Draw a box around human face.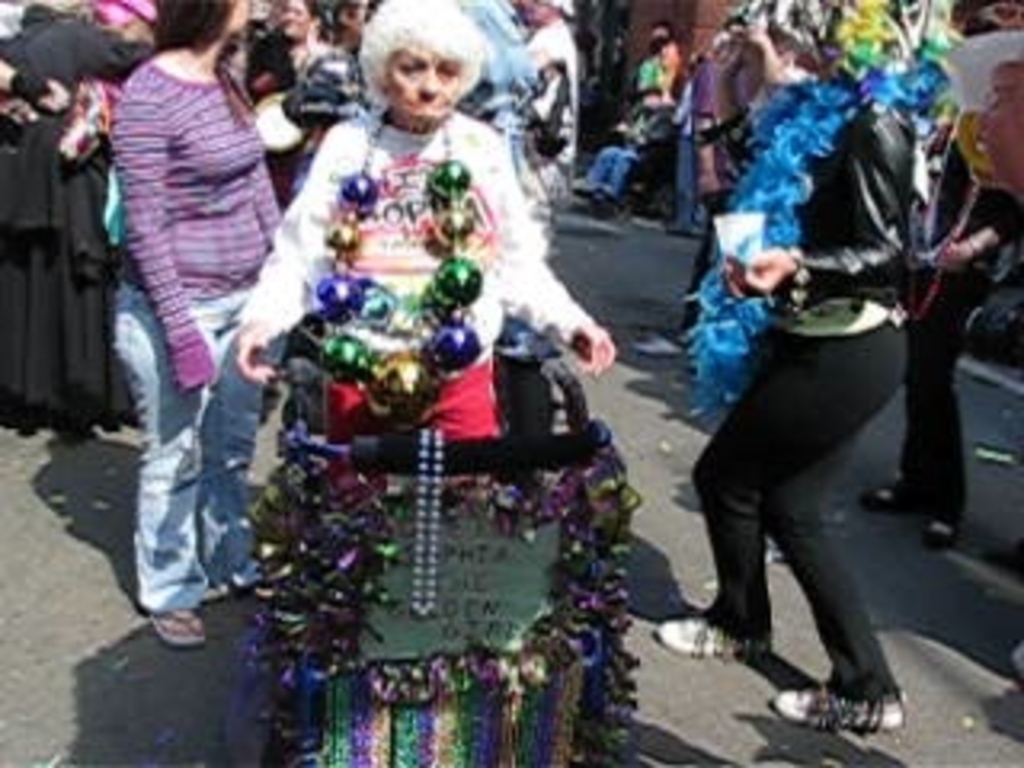
(381,51,467,122).
